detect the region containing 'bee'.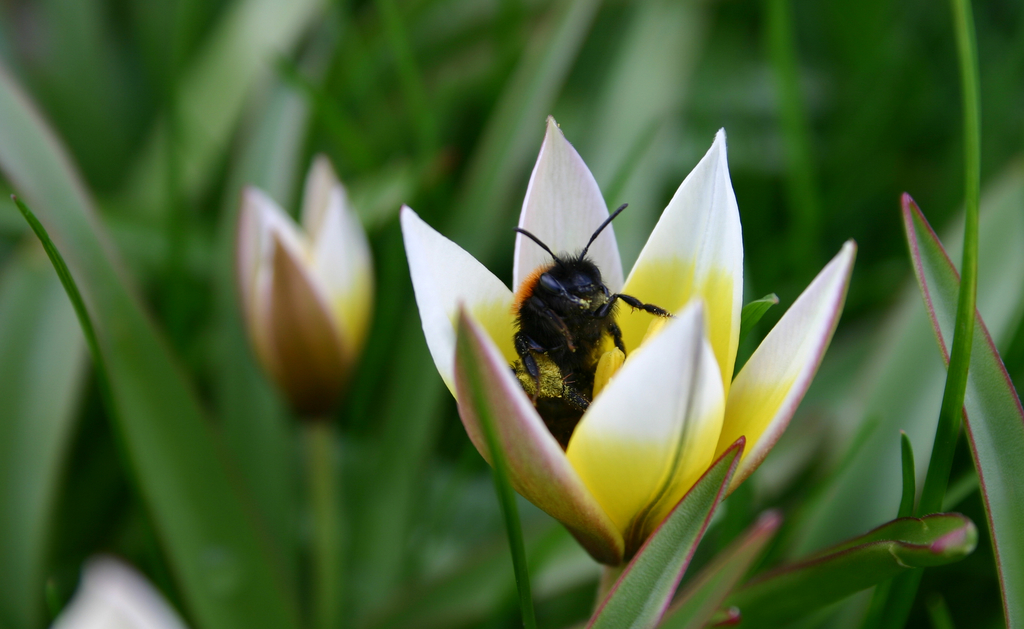
(499,236,692,402).
